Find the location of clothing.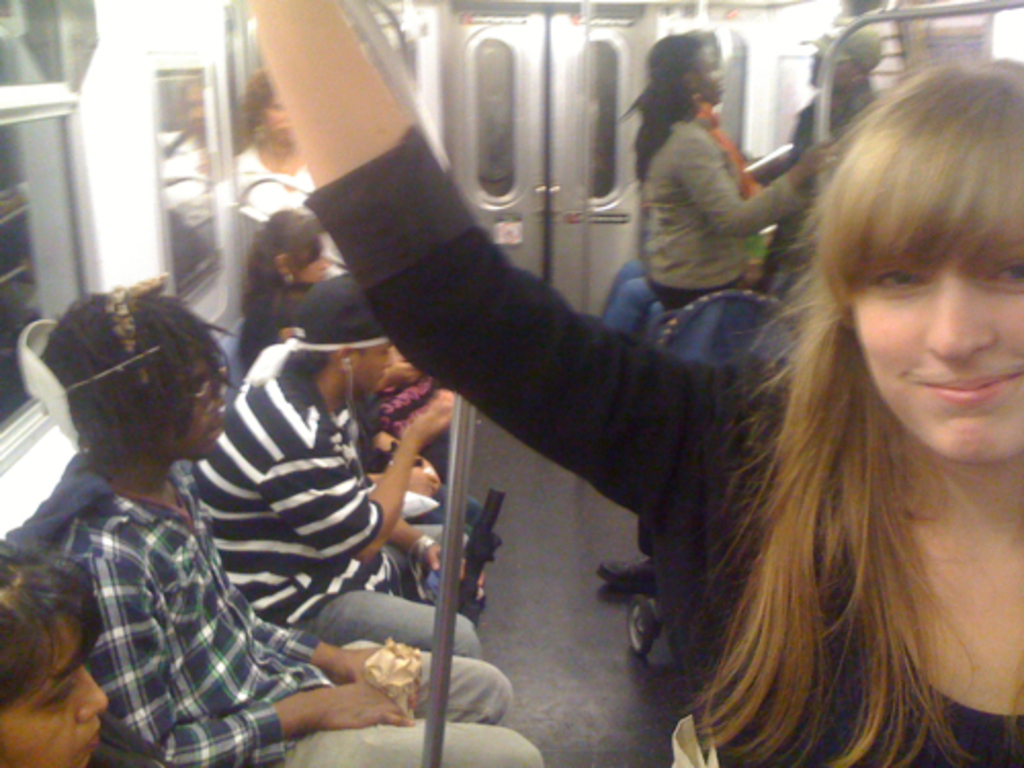
Location: bbox=(303, 119, 1022, 766).
